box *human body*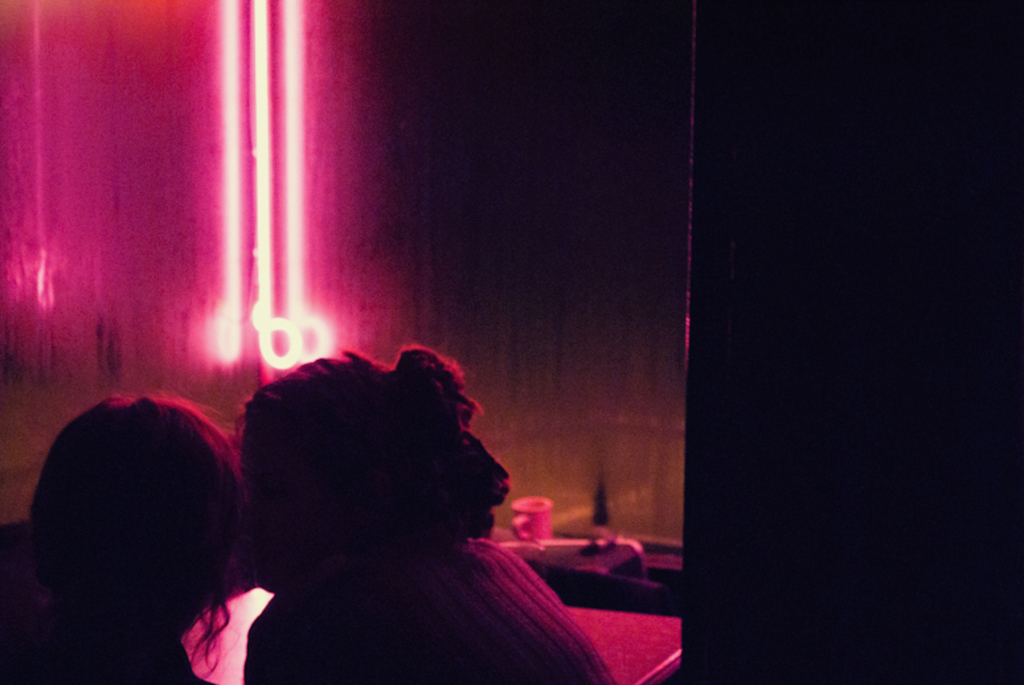
[0,385,259,684]
